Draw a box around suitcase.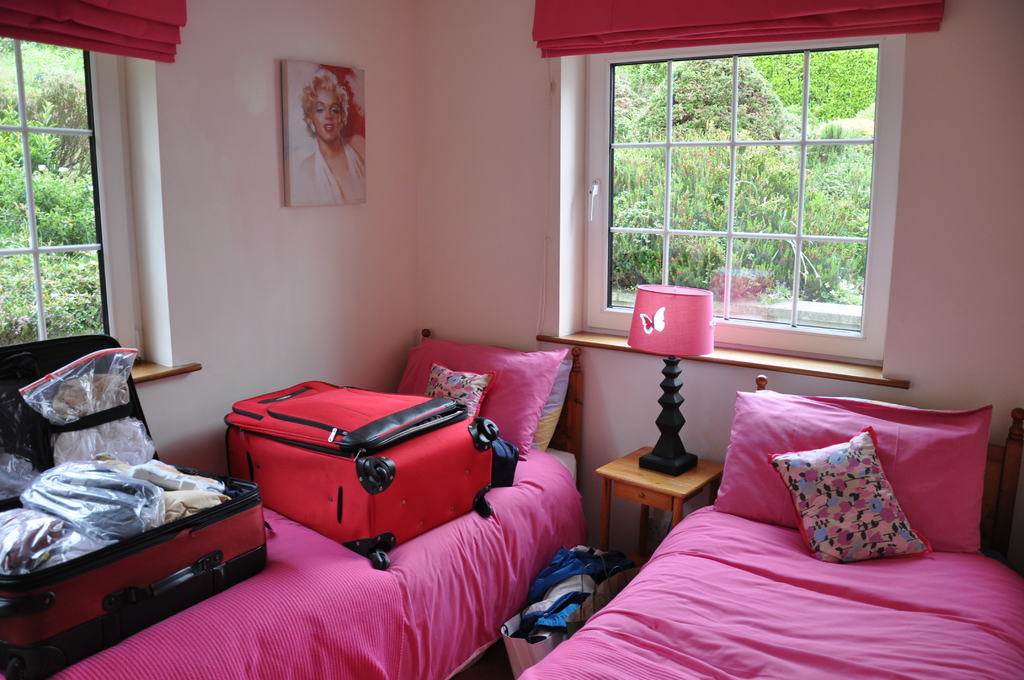
detection(226, 378, 502, 574).
